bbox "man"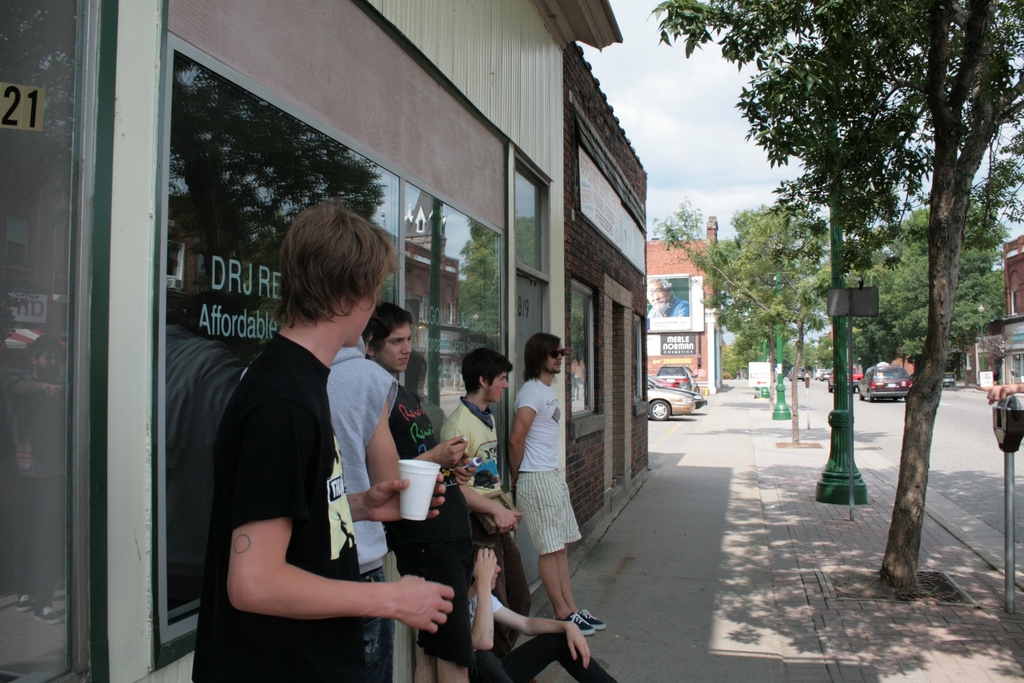
box=[445, 350, 530, 613]
